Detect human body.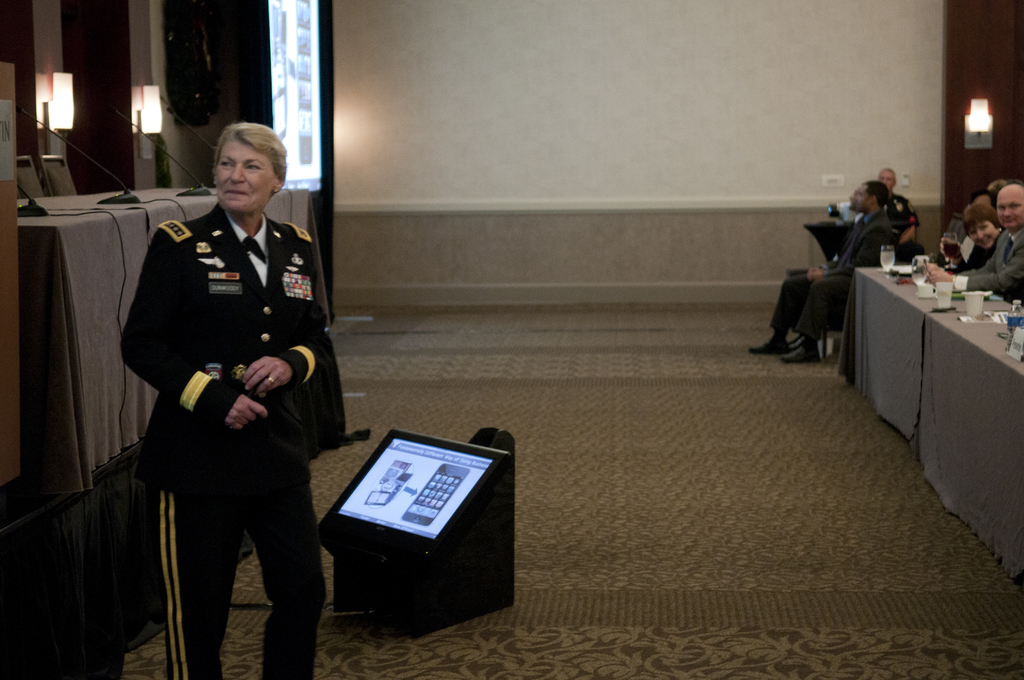
Detected at select_region(782, 211, 887, 361).
